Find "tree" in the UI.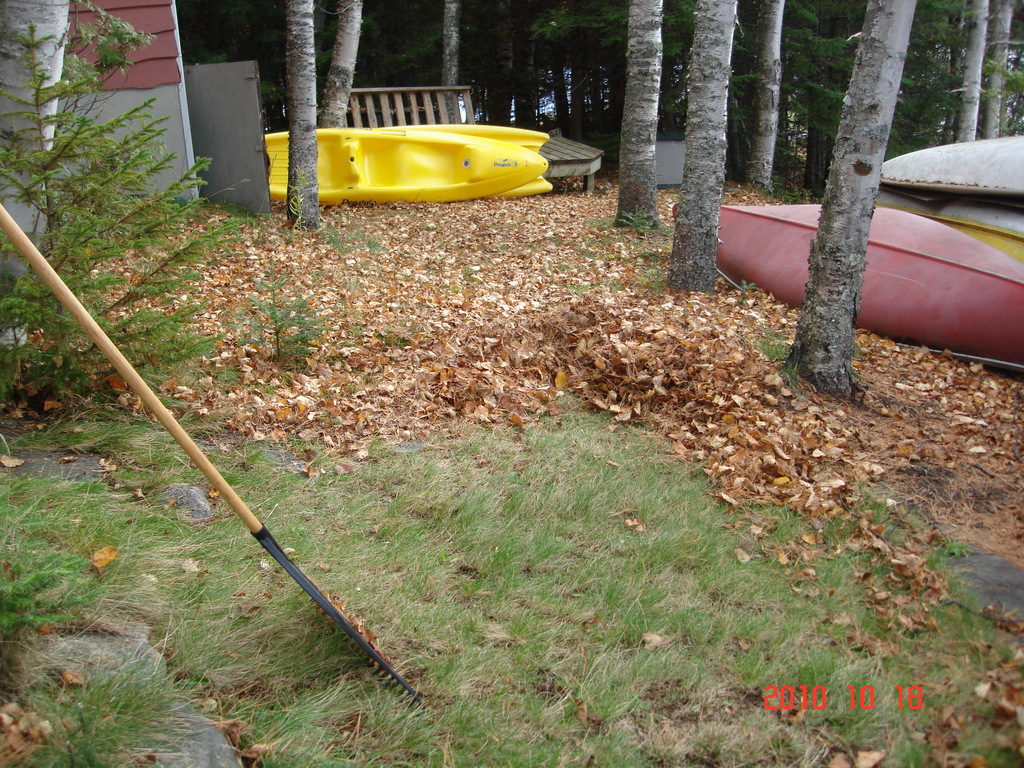
UI element at {"x1": 277, "y1": 0, "x2": 317, "y2": 244}.
